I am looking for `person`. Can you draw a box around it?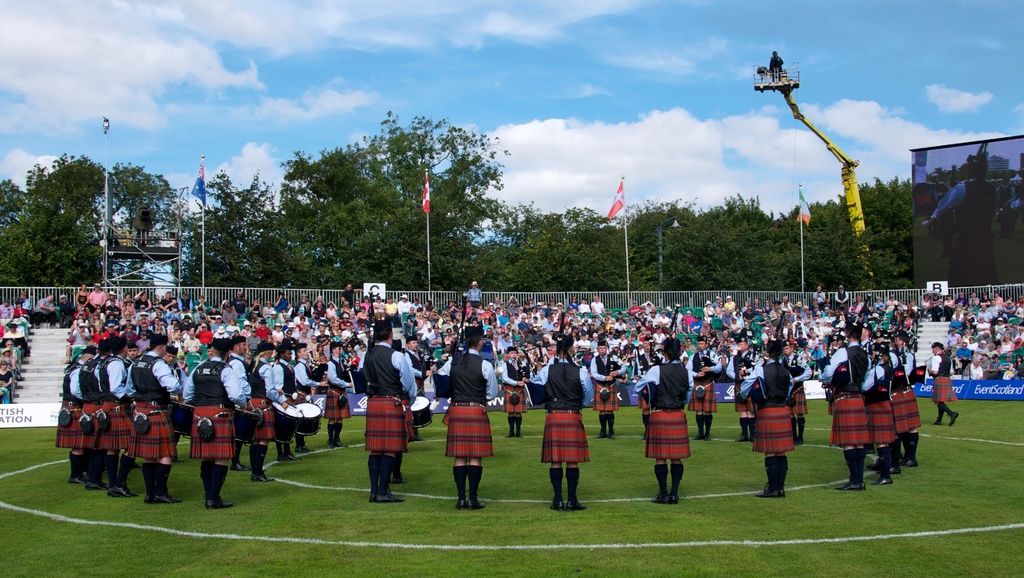
Sure, the bounding box is {"x1": 530, "y1": 334, "x2": 600, "y2": 519}.
